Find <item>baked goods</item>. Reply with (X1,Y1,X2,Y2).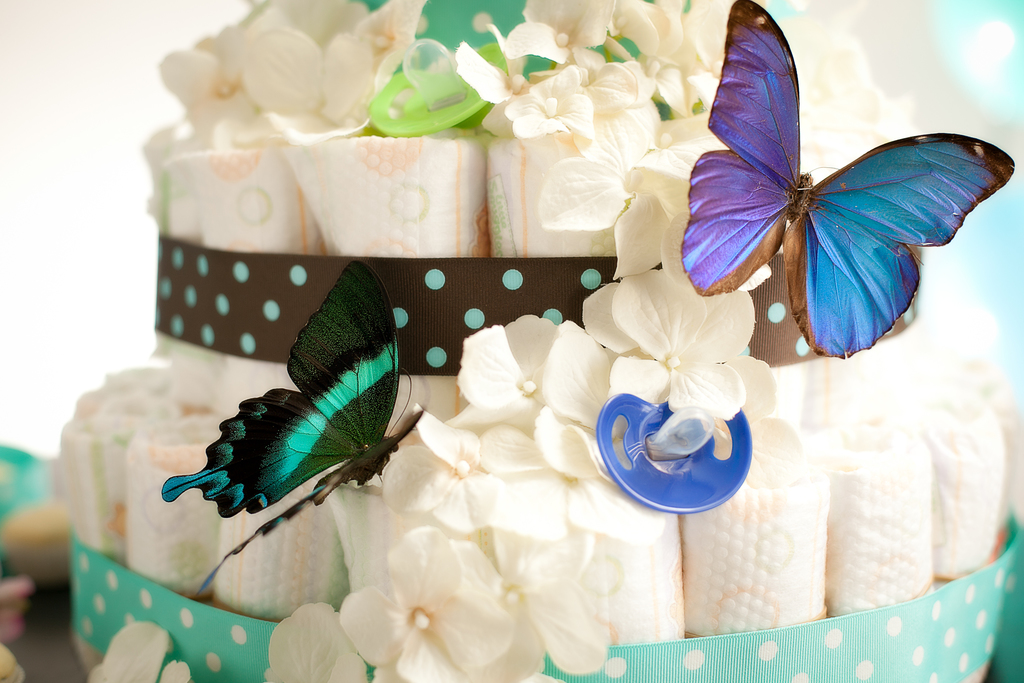
(64,0,1019,651).
